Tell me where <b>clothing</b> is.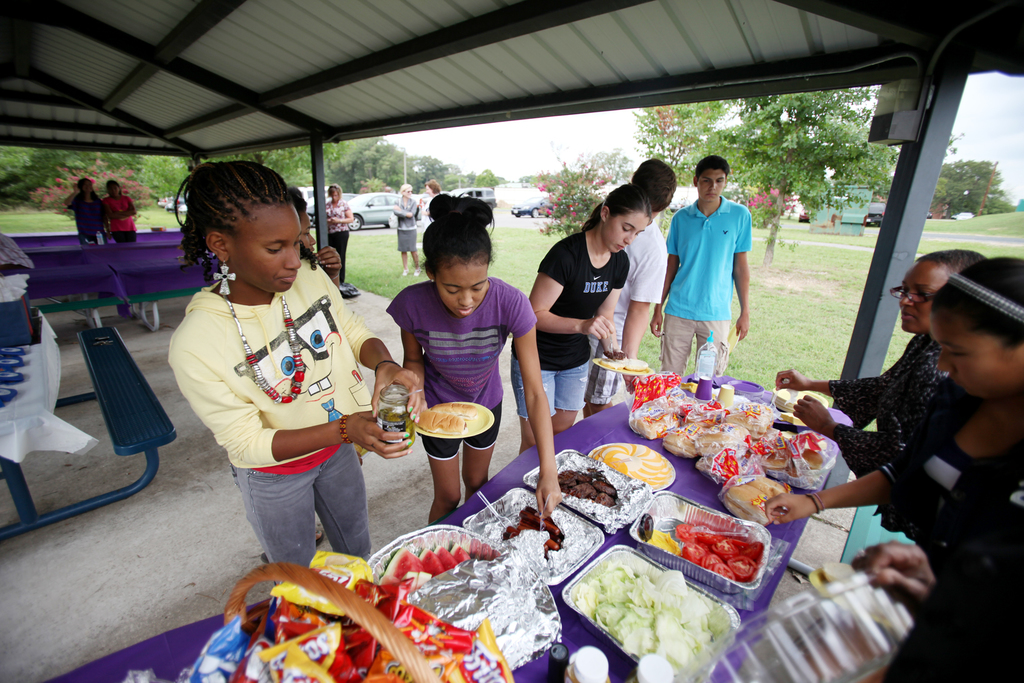
<b>clothing</b> is at [72, 195, 102, 244].
